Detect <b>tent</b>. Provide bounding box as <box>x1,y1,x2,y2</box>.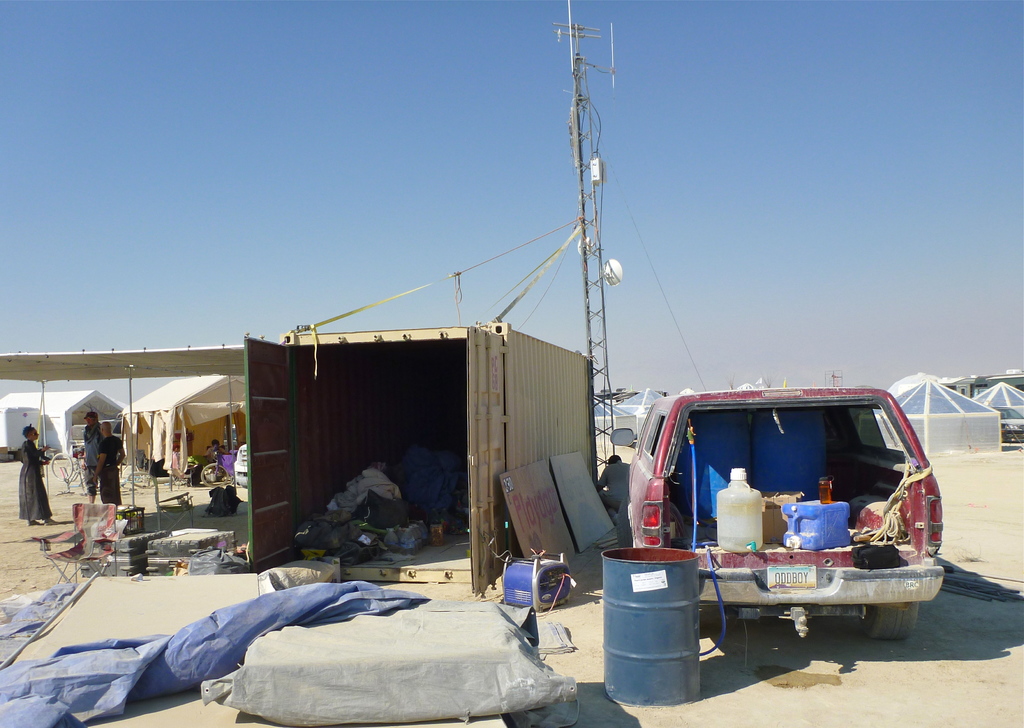
<box>975,381,1023,439</box>.
